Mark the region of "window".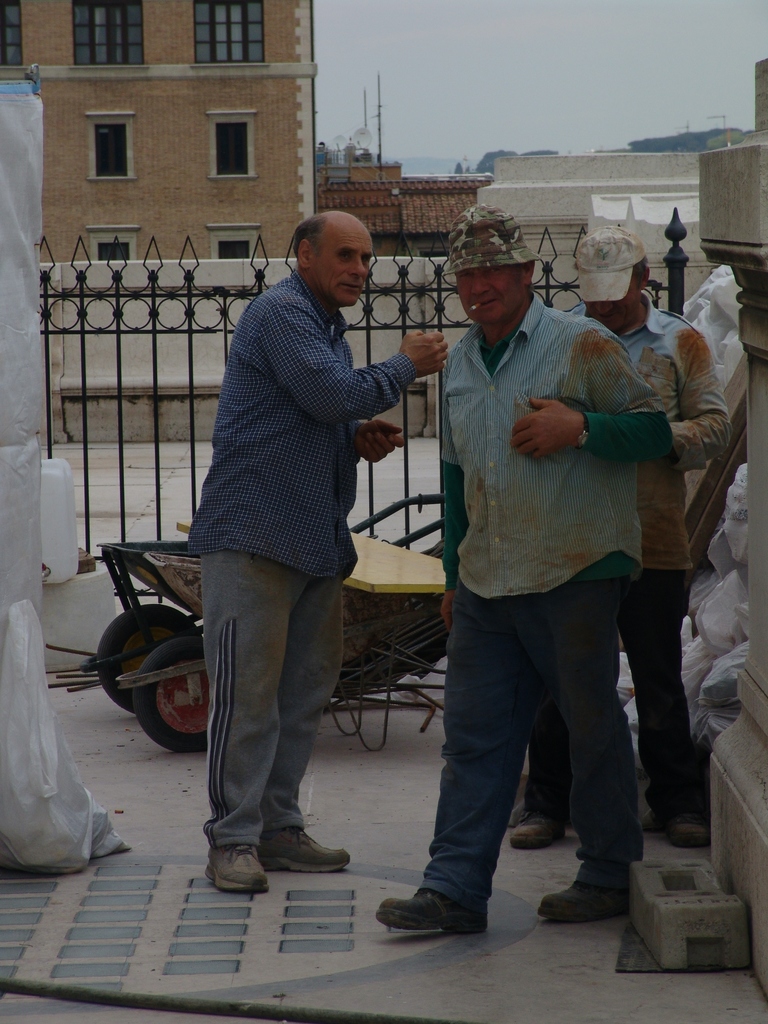
Region: bbox=[203, 118, 257, 182].
